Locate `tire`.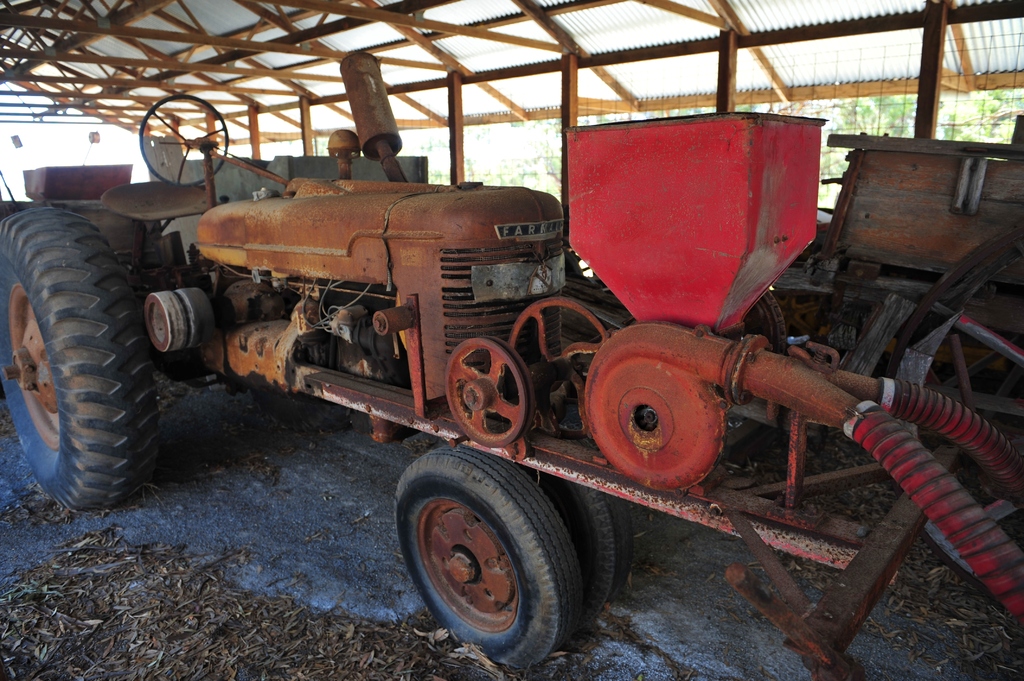
Bounding box: [491, 456, 638, 623].
